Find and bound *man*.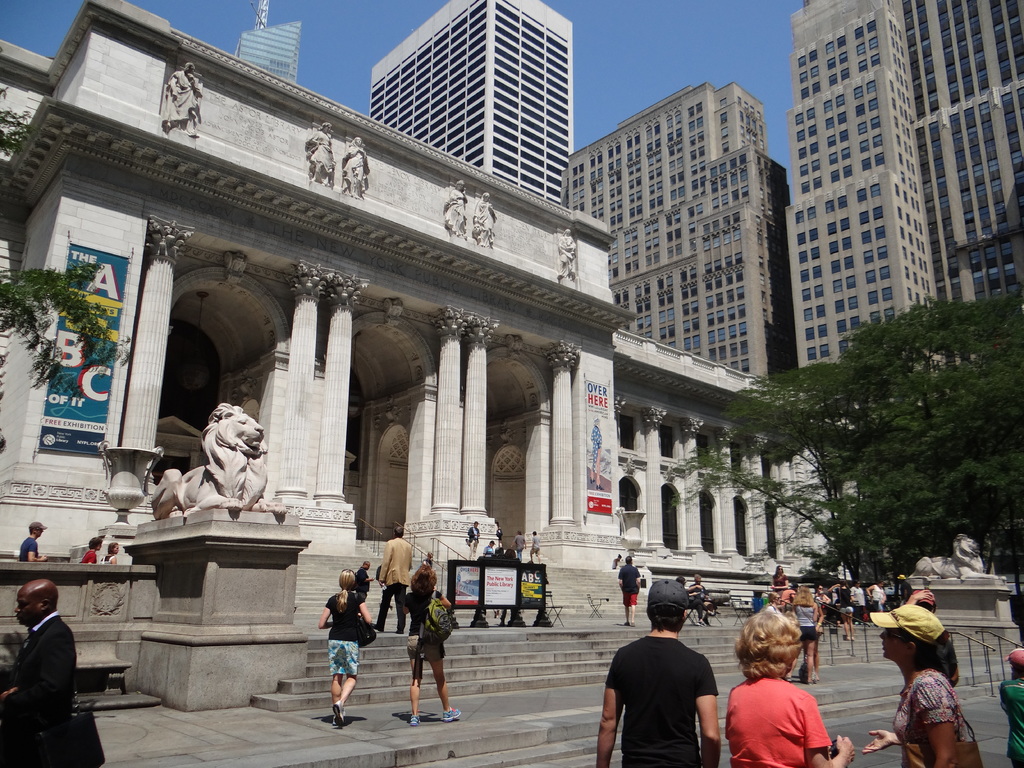
Bound: rect(464, 518, 481, 563).
